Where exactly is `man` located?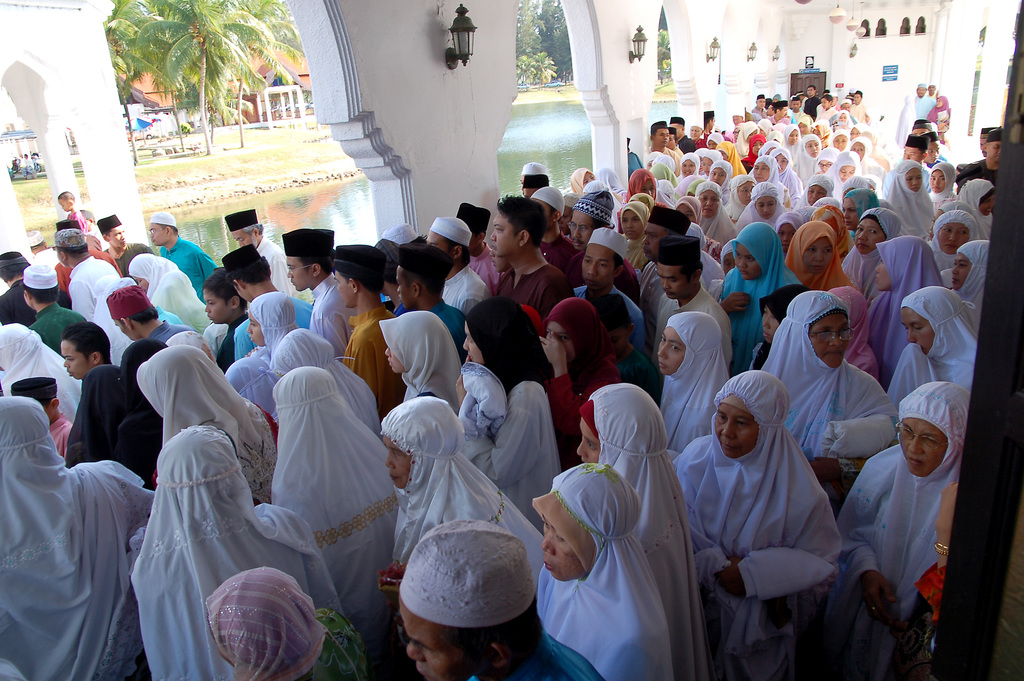
Its bounding box is (102,209,161,286).
